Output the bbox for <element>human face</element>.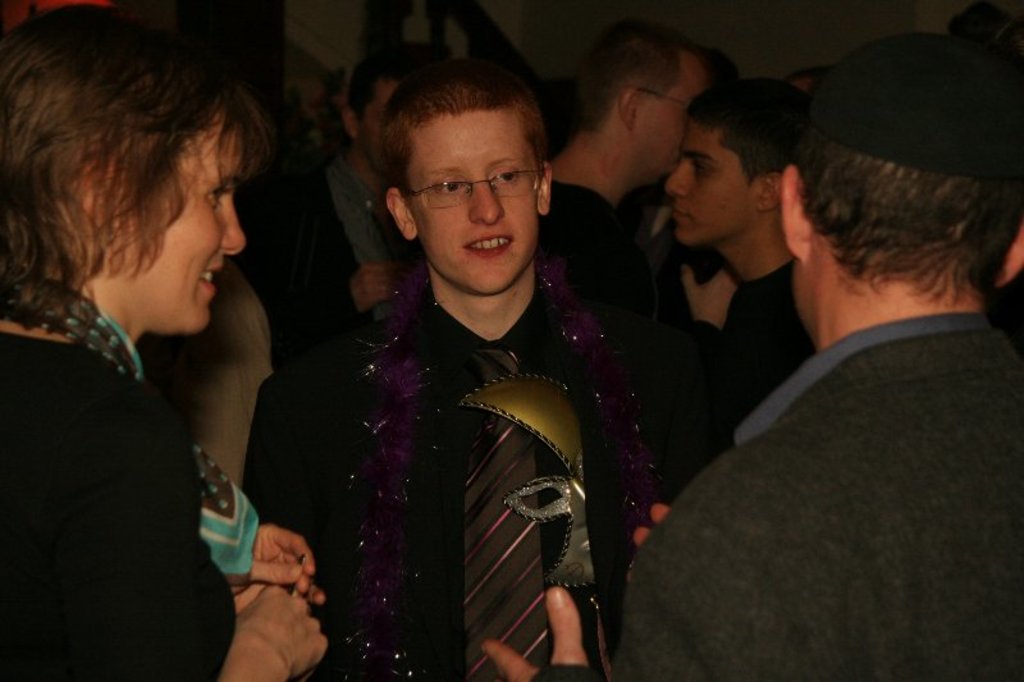
box=[636, 55, 709, 182].
